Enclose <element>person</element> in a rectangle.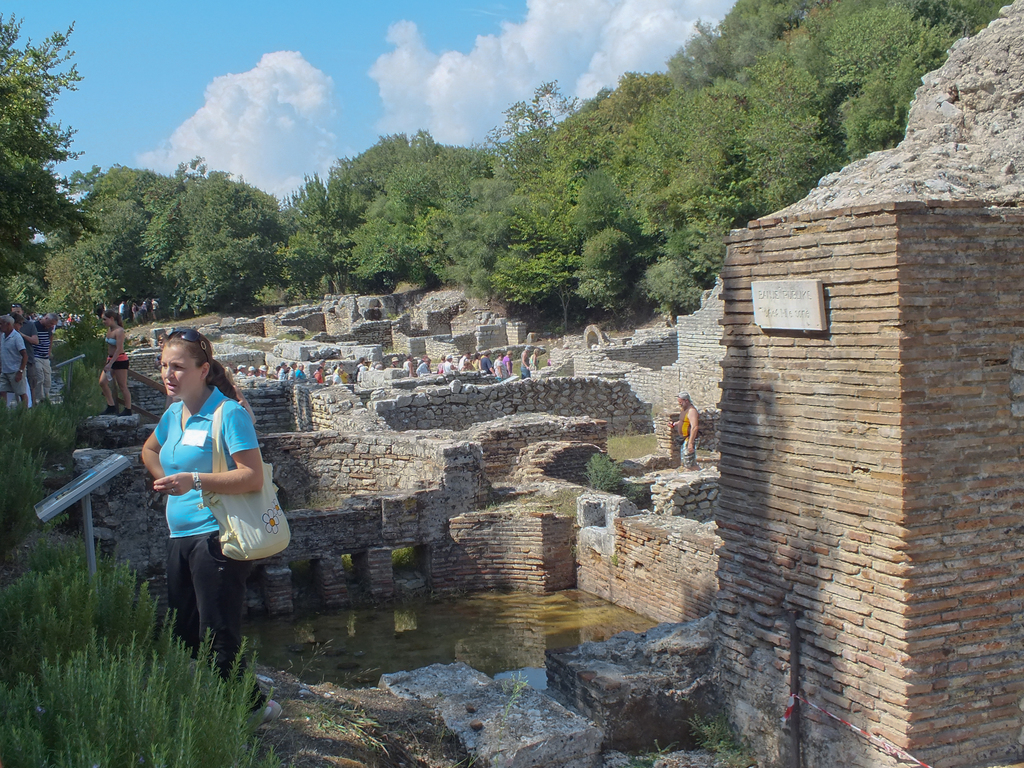
<bbox>392, 359, 400, 369</bbox>.
